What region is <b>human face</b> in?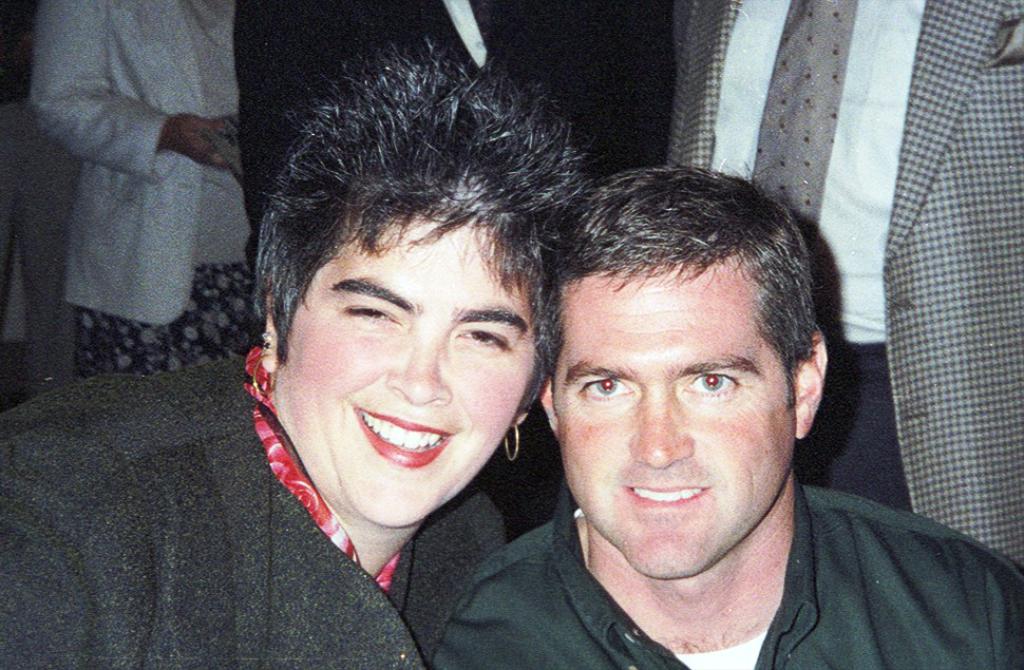
290,212,541,534.
